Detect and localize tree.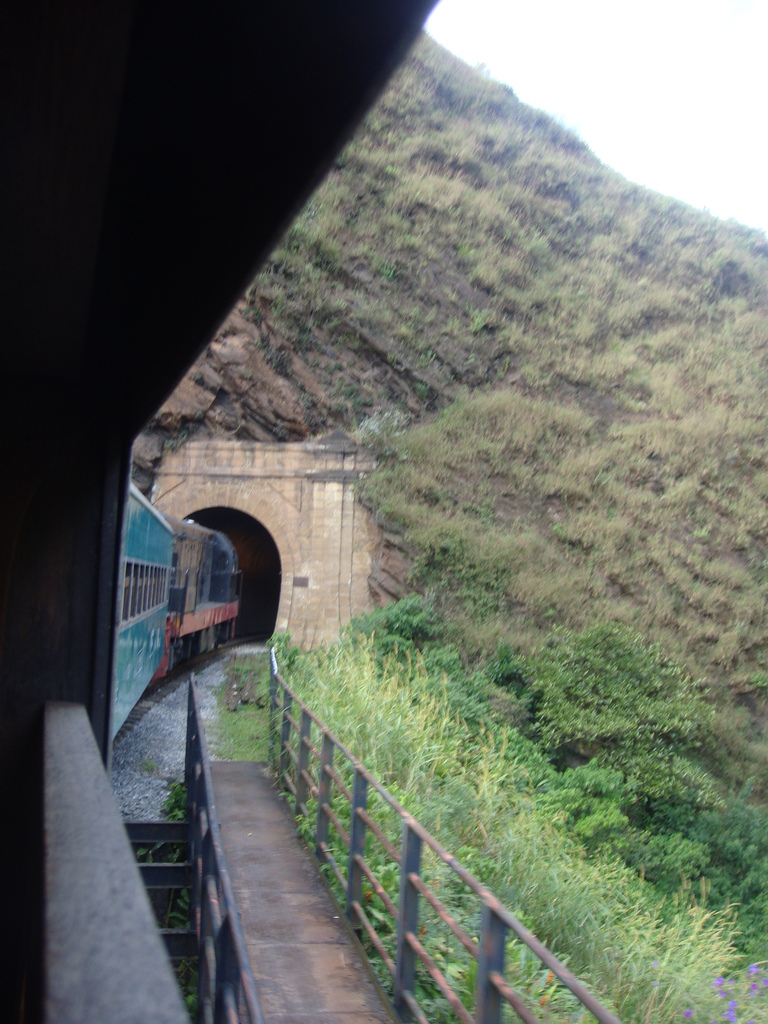
Localized at {"x1": 605, "y1": 744, "x2": 724, "y2": 831}.
